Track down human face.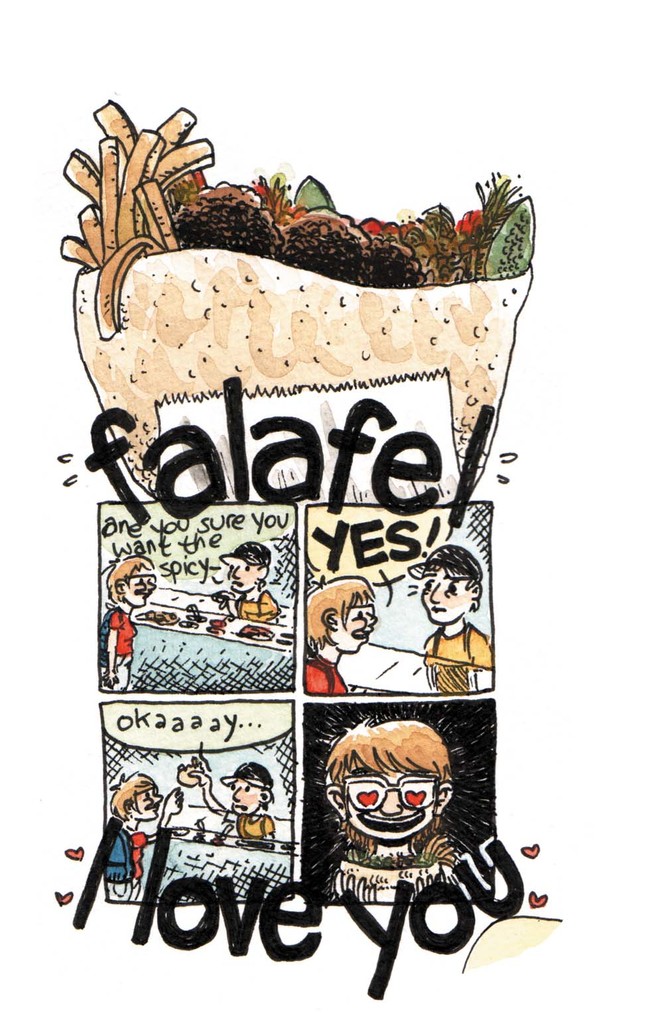
Tracked to {"x1": 133, "y1": 785, "x2": 162, "y2": 818}.
